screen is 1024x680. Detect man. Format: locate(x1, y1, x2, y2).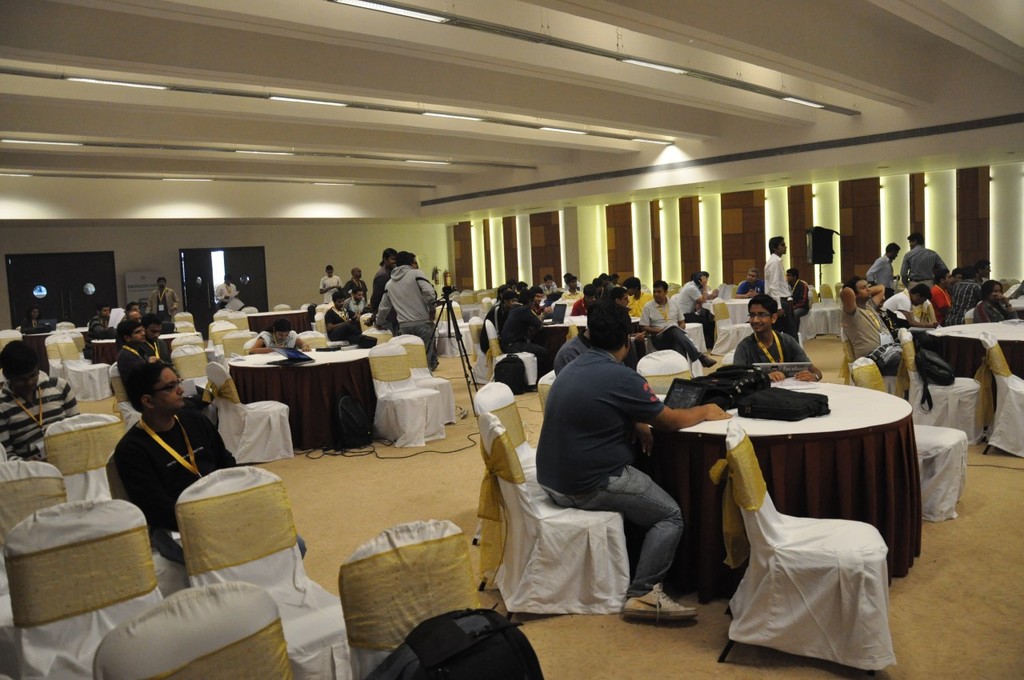
locate(729, 290, 823, 380).
